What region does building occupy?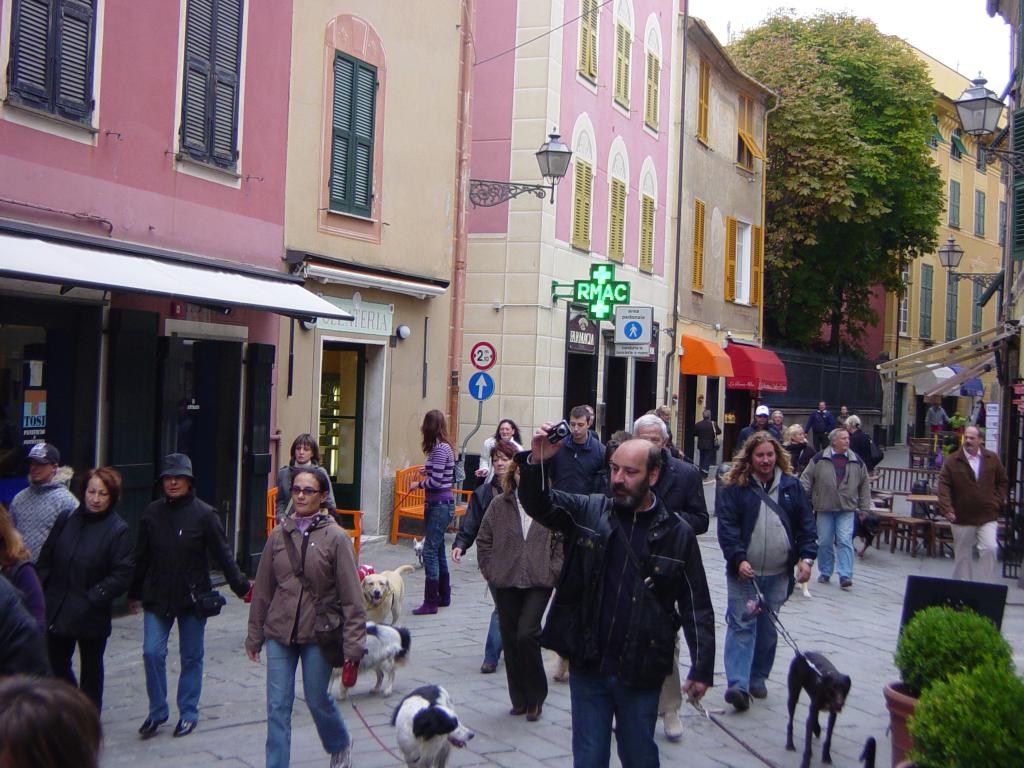
(left=0, top=0, right=481, bottom=541).
